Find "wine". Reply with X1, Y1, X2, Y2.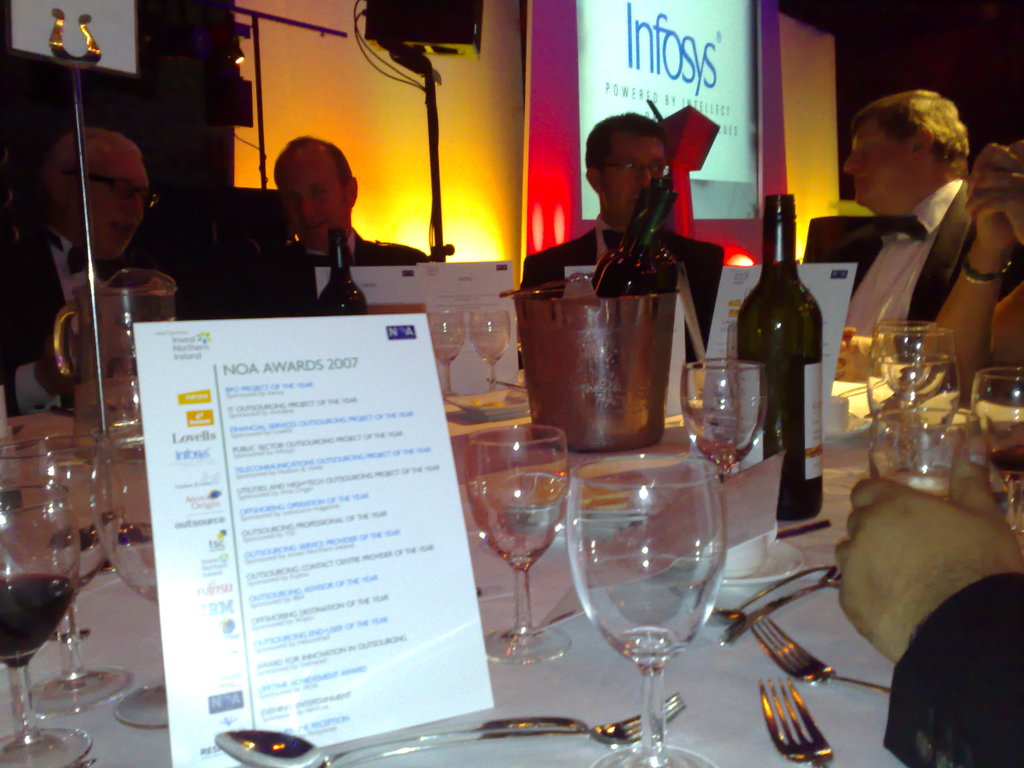
0, 575, 70, 668.
